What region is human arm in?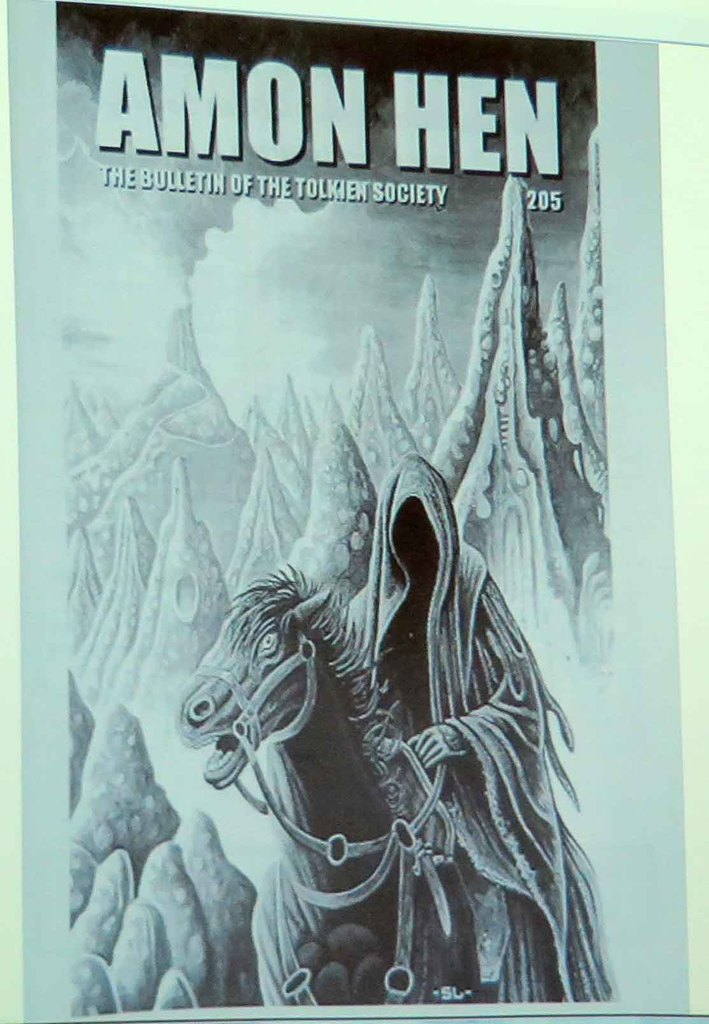
<region>397, 550, 550, 774</region>.
